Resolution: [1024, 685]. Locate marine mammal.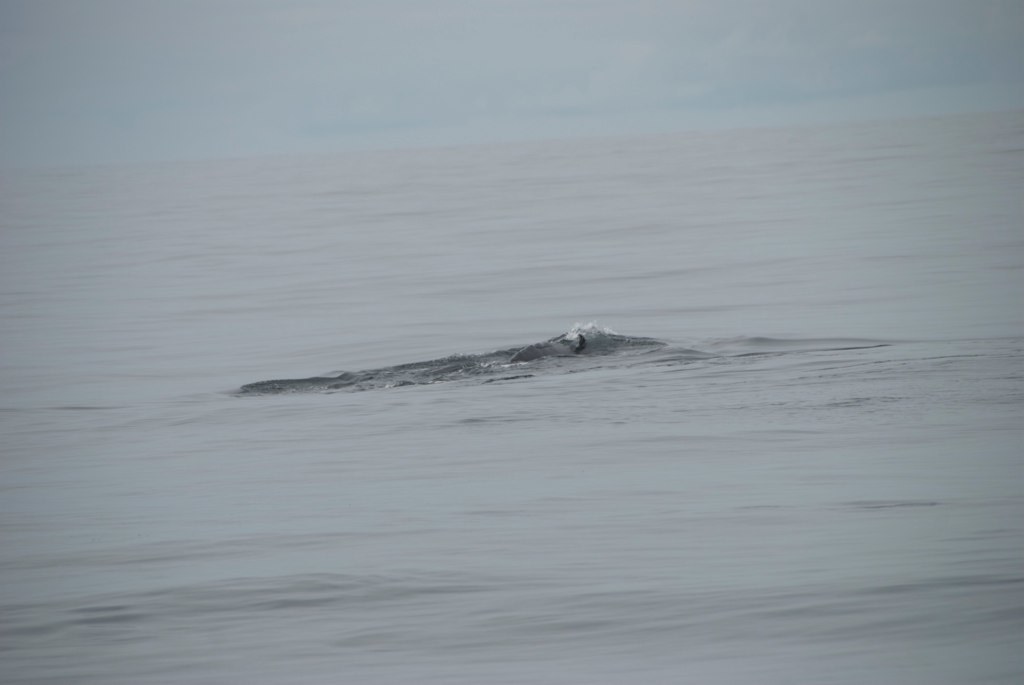
BBox(242, 328, 698, 384).
